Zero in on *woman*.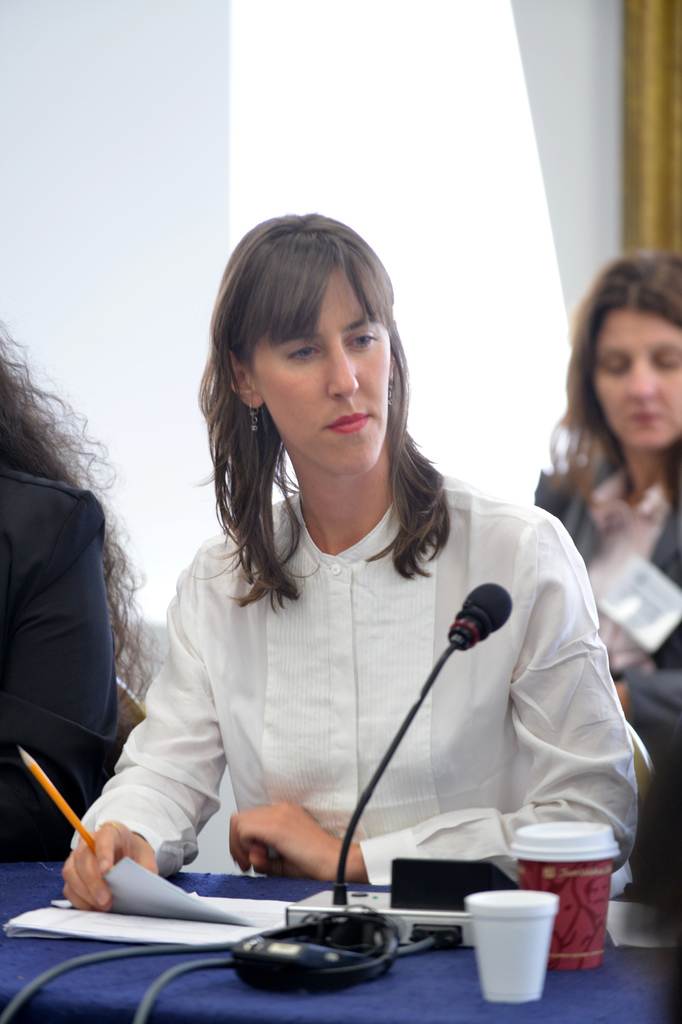
Zeroed in: <region>105, 227, 624, 994</region>.
